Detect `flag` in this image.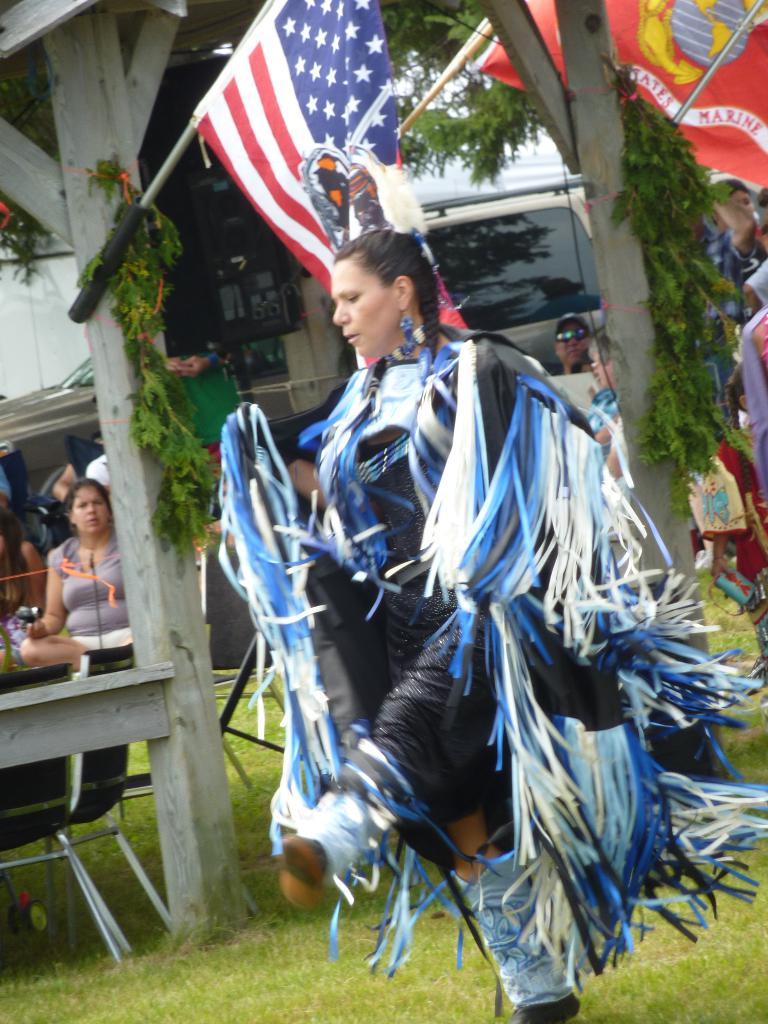
Detection: 186:0:456:369.
